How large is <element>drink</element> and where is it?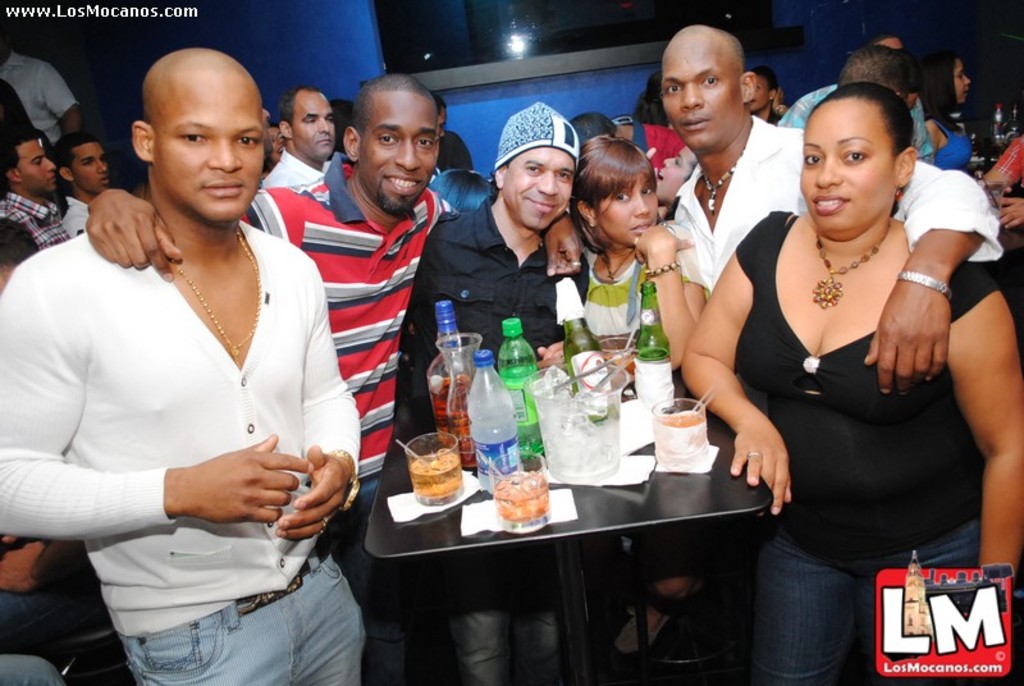
Bounding box: left=553, top=276, right=622, bottom=422.
